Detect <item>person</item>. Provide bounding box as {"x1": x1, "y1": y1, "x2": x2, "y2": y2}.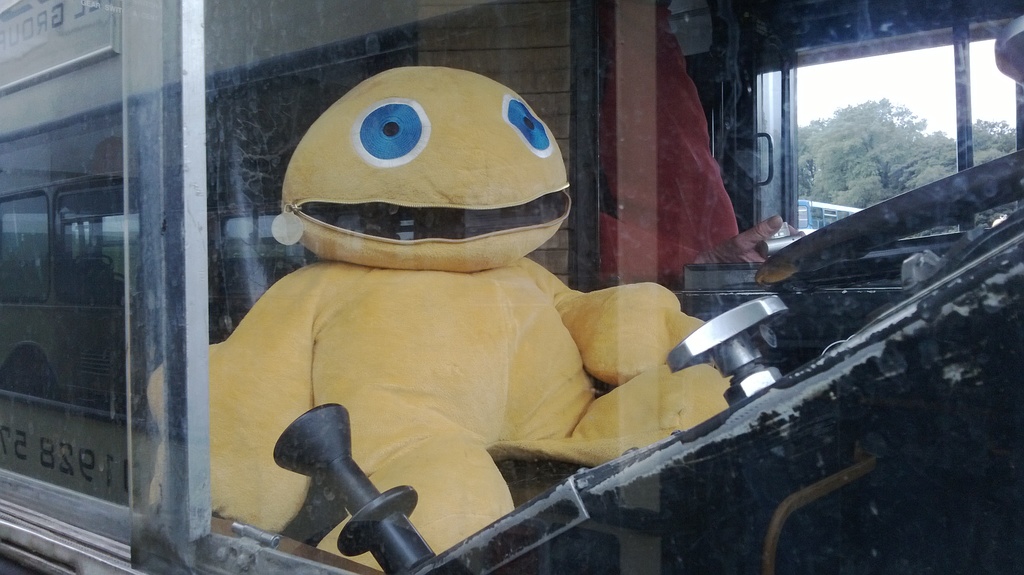
{"x1": 689, "y1": 211, "x2": 806, "y2": 263}.
